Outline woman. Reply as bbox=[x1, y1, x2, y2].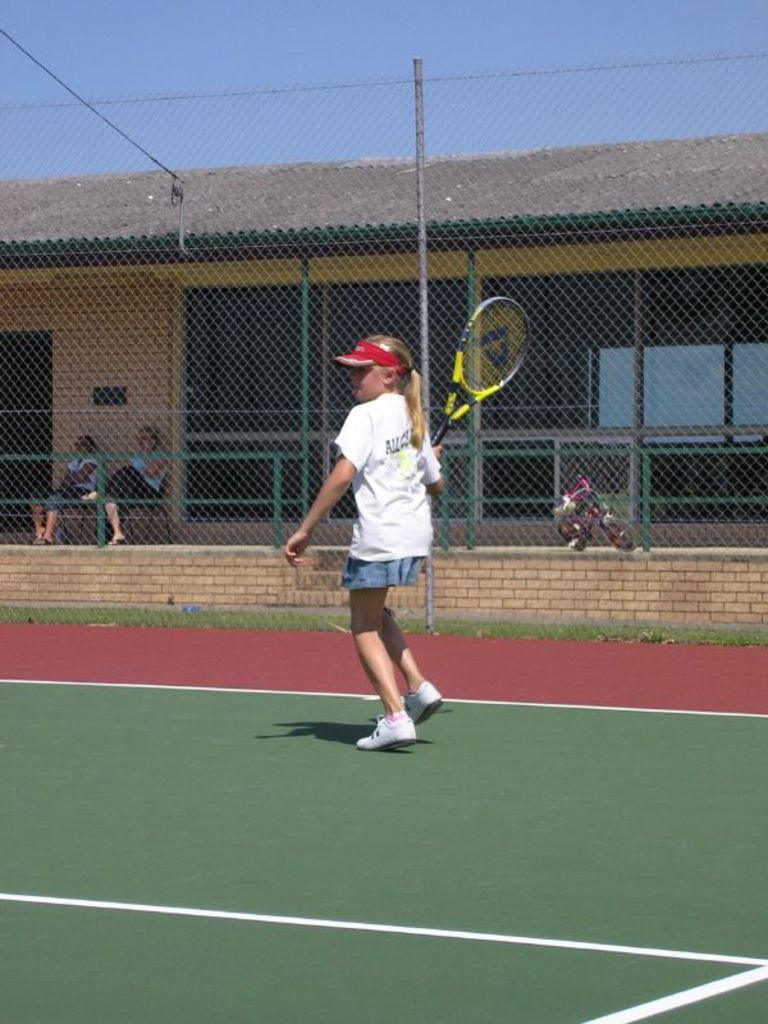
bbox=[32, 429, 110, 544].
